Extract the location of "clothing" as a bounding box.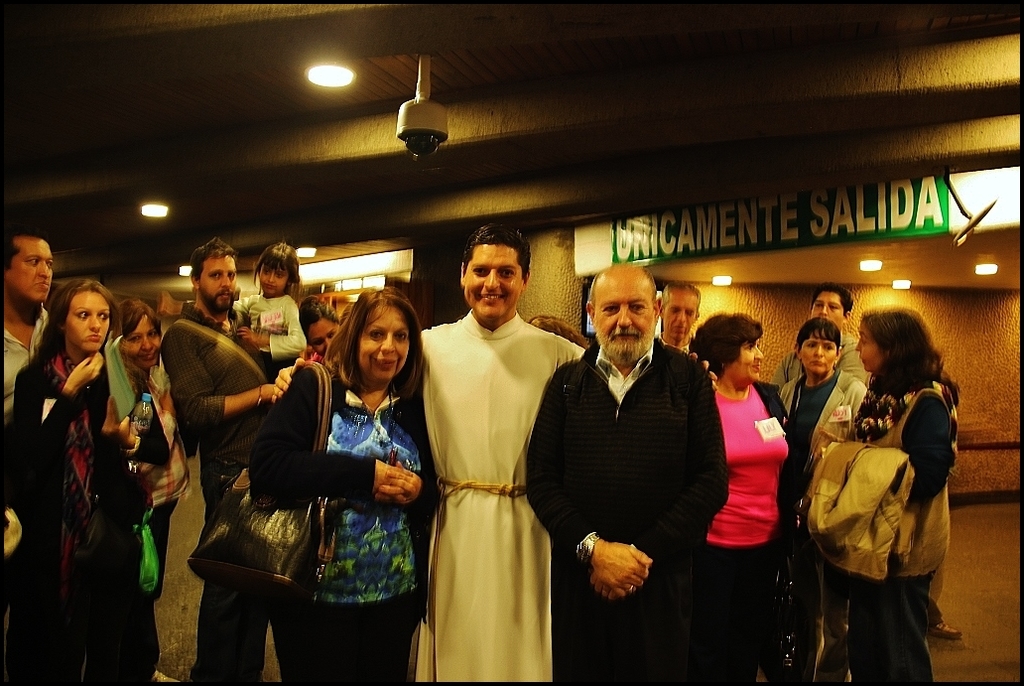
bbox(841, 371, 960, 685).
